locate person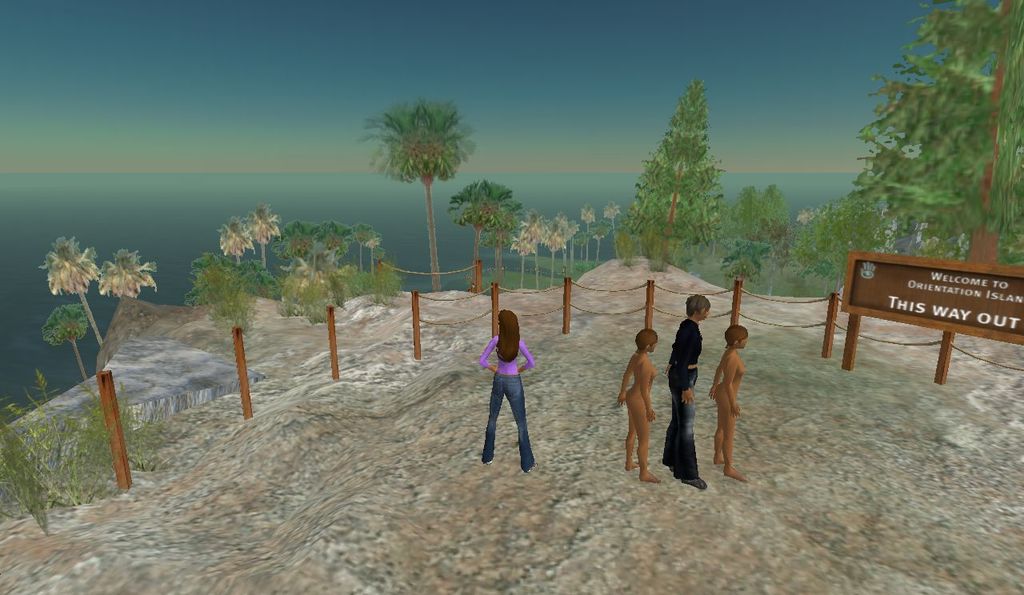
{"left": 662, "top": 288, "right": 714, "bottom": 489}
